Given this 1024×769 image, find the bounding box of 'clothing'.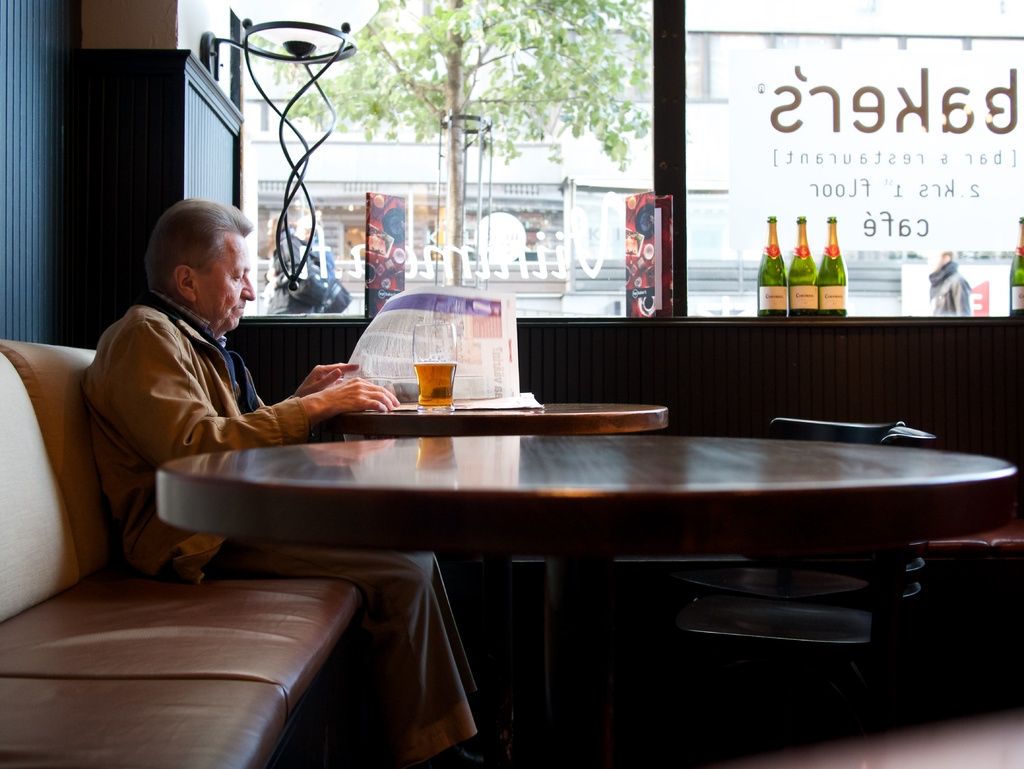
BBox(79, 292, 479, 766).
